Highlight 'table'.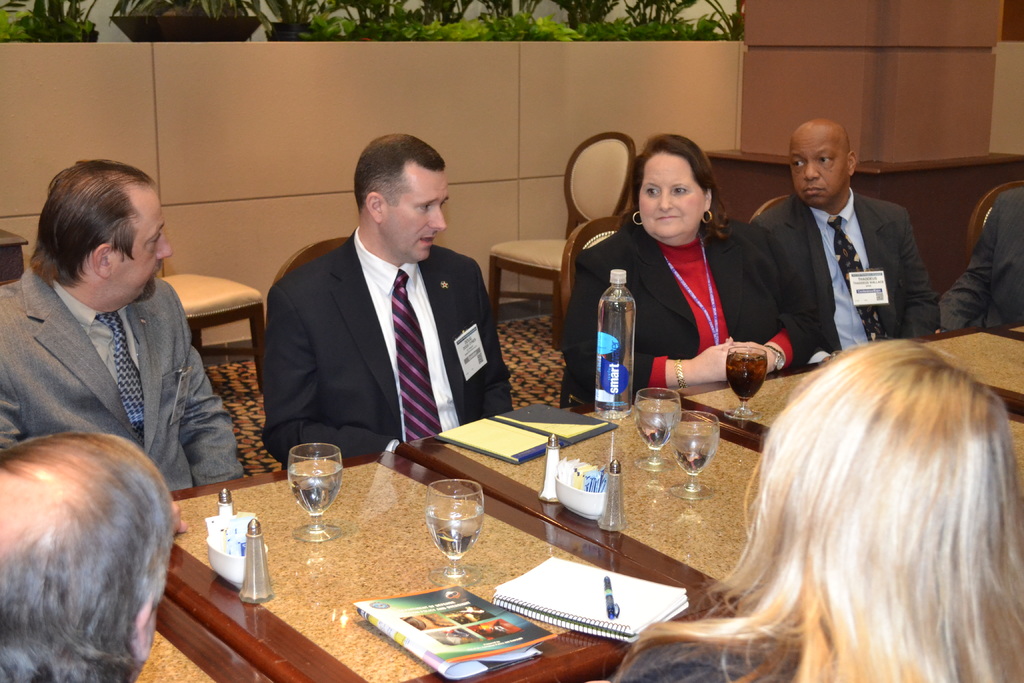
Highlighted region: (0, 229, 26, 286).
